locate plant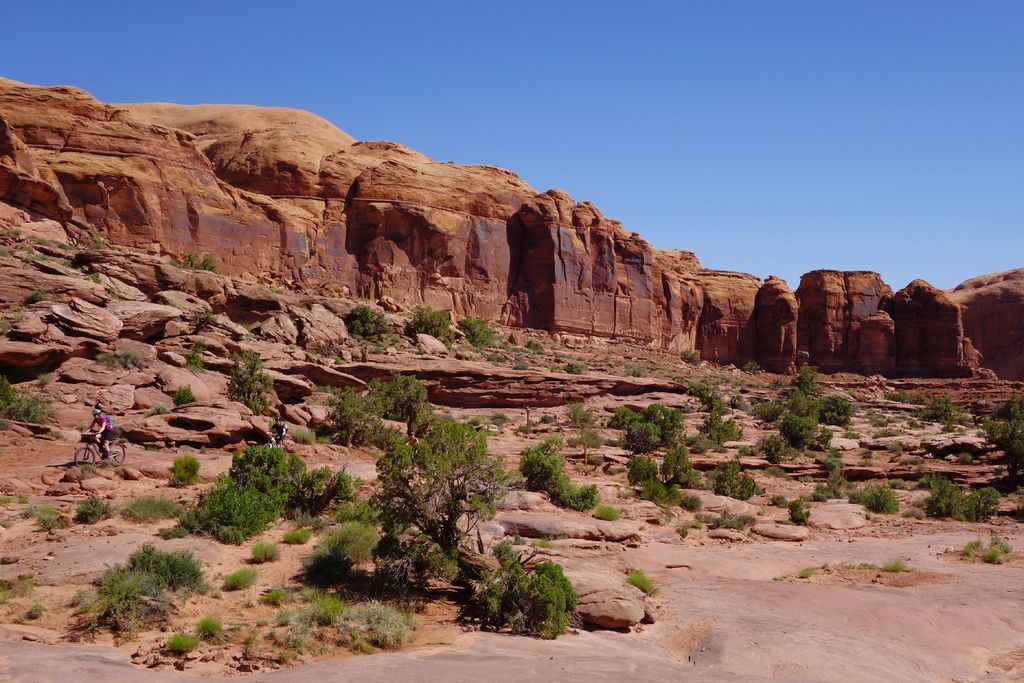
[left=274, top=525, right=330, bottom=546]
